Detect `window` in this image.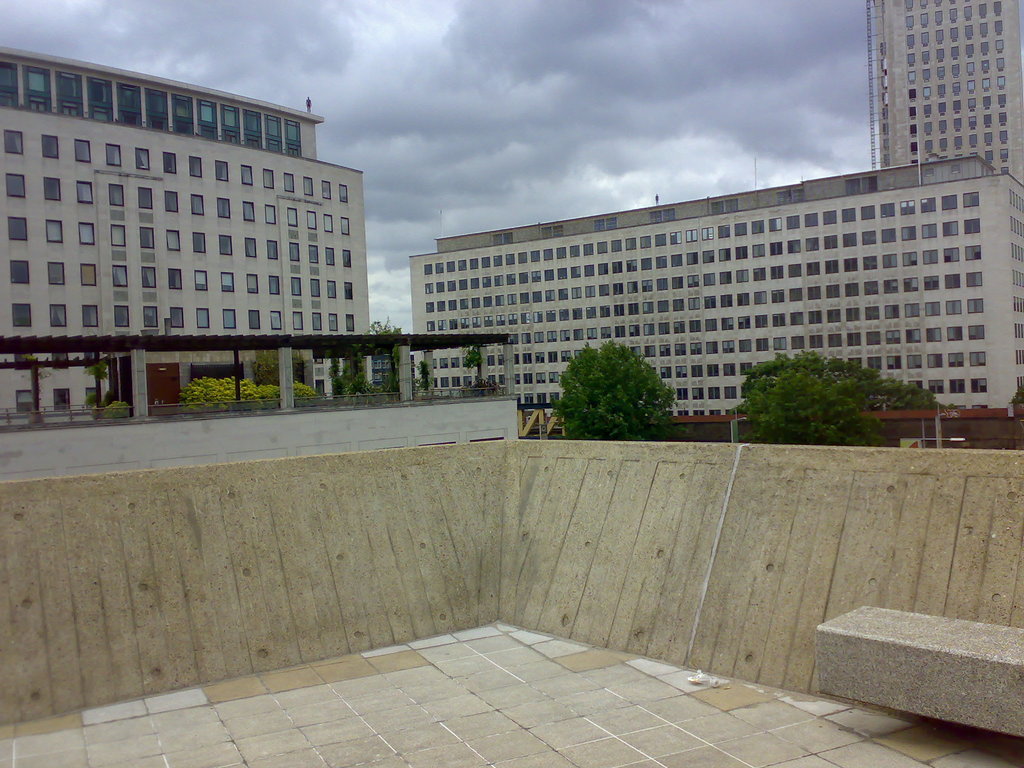
Detection: 842,175,881,196.
